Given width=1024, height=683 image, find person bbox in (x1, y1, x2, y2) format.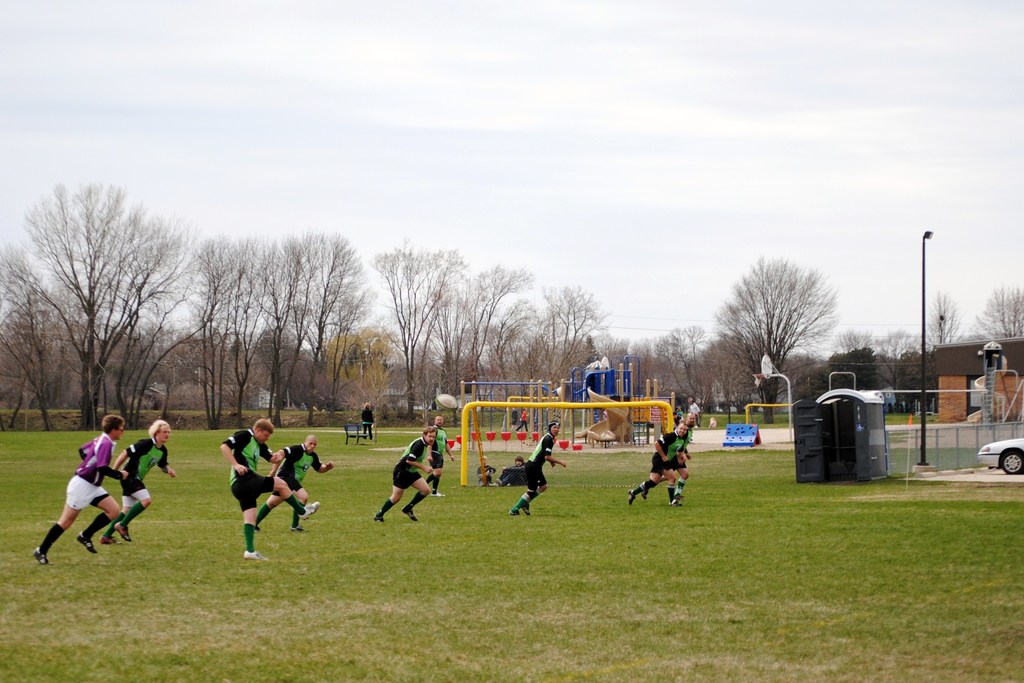
(628, 419, 691, 504).
